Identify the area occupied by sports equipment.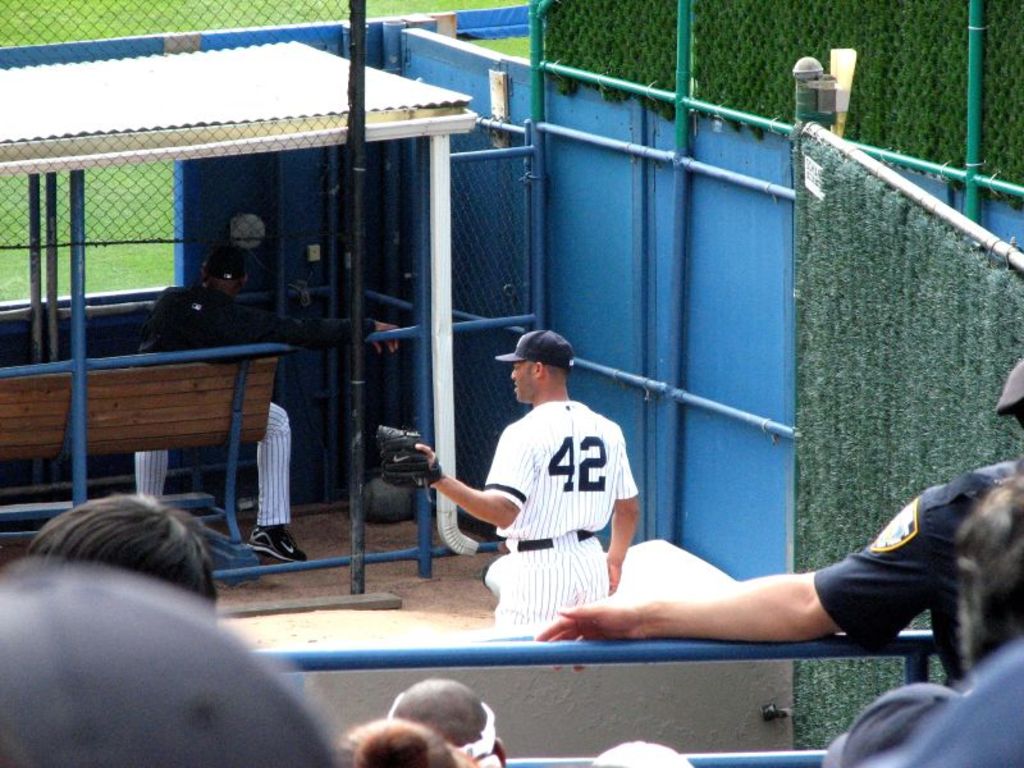
Area: {"left": 370, "top": 439, "right": 447, "bottom": 489}.
